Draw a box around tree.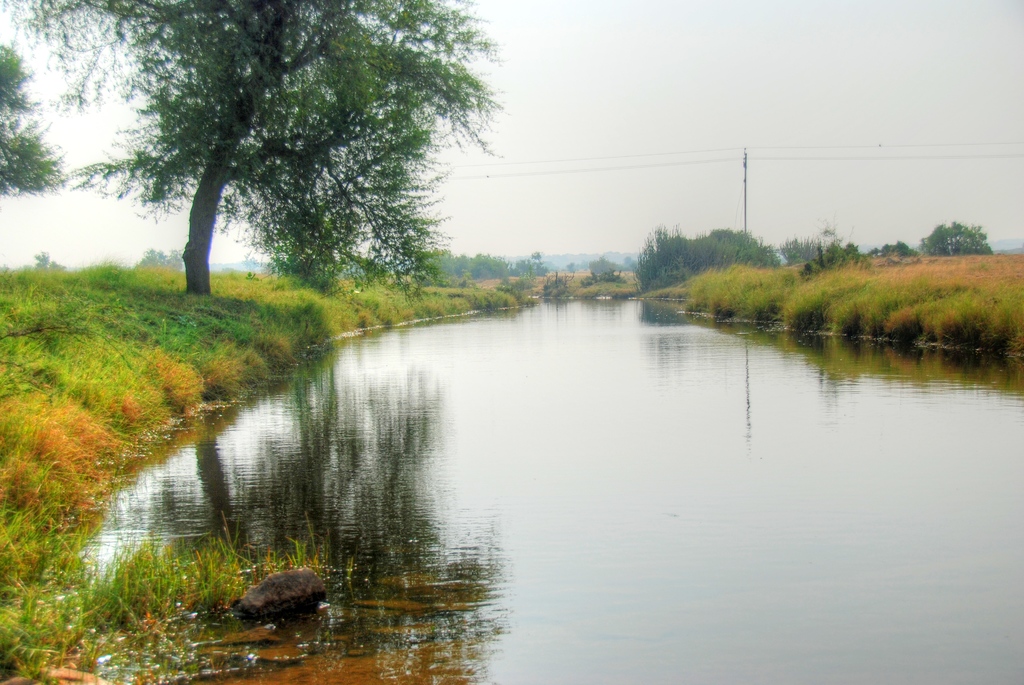
(108, 19, 460, 326).
